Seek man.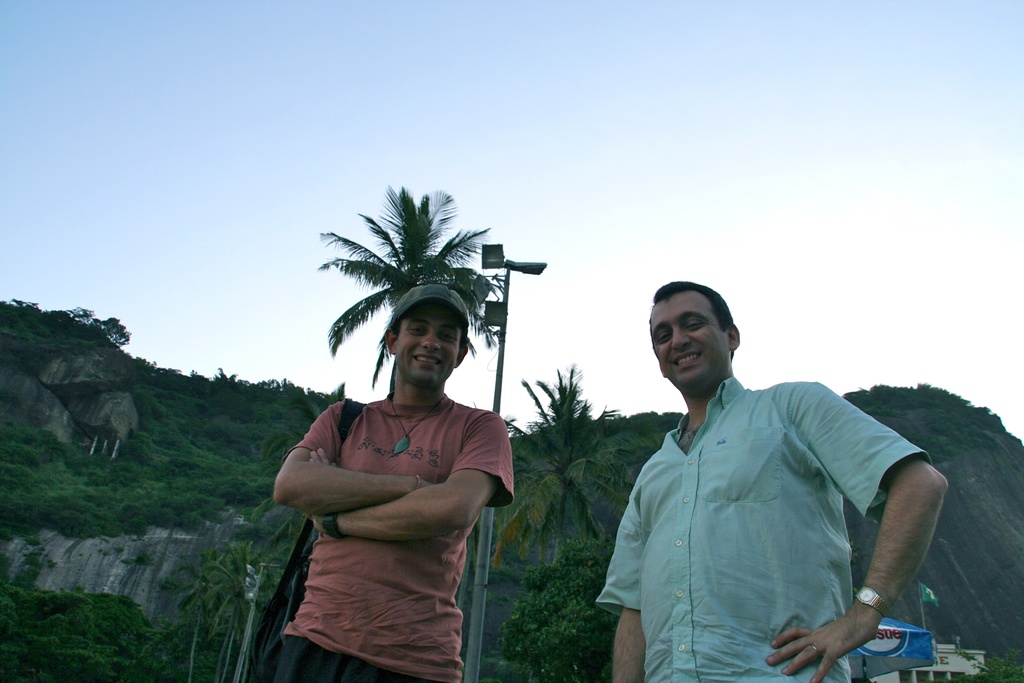
x1=274, y1=286, x2=520, y2=682.
